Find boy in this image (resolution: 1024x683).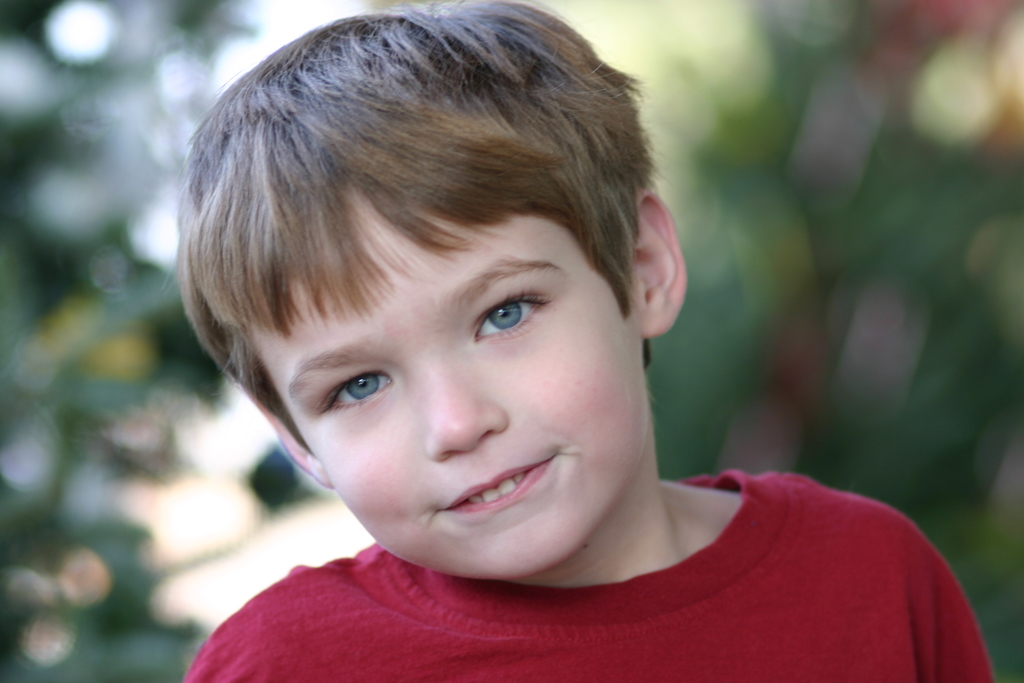
(x1=115, y1=7, x2=905, y2=652).
